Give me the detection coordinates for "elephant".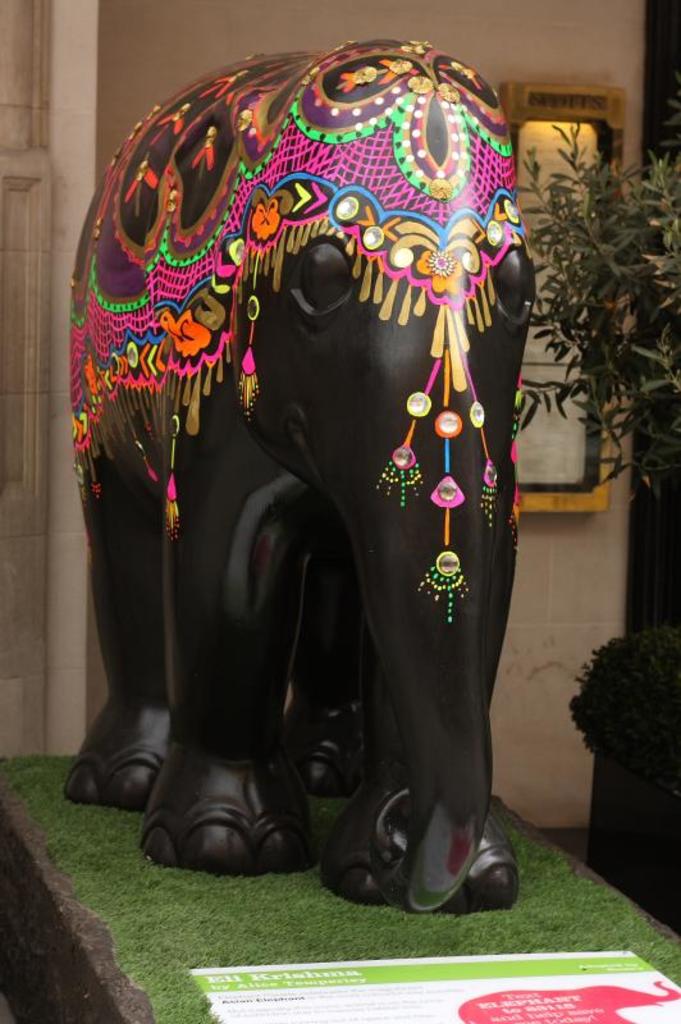
select_region(63, 42, 516, 910).
